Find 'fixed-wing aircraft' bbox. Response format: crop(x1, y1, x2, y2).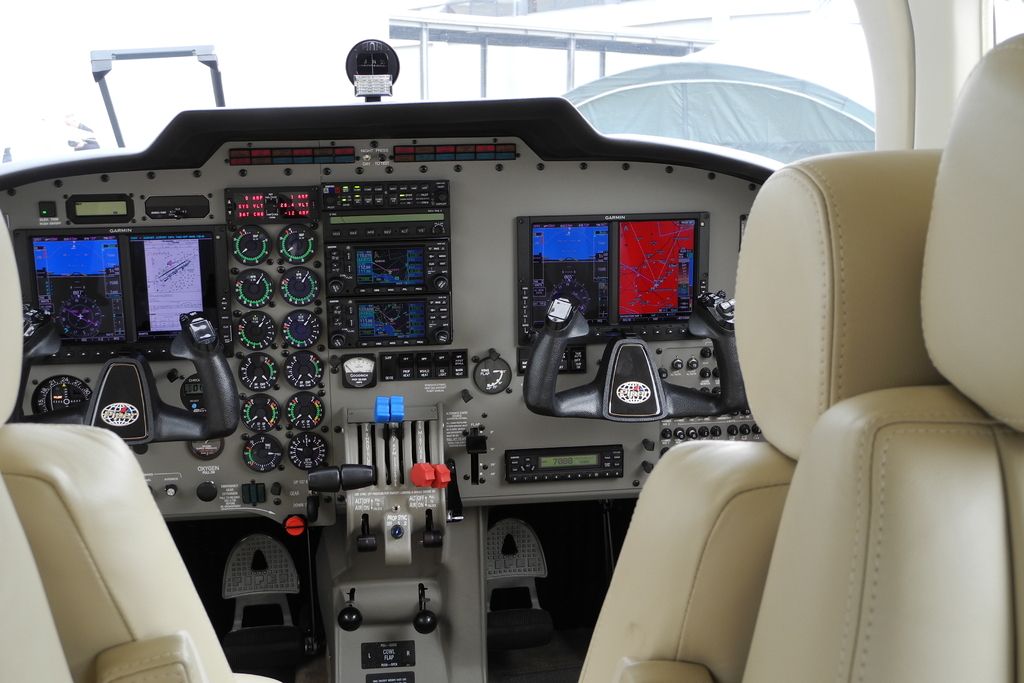
crop(0, 0, 1023, 682).
